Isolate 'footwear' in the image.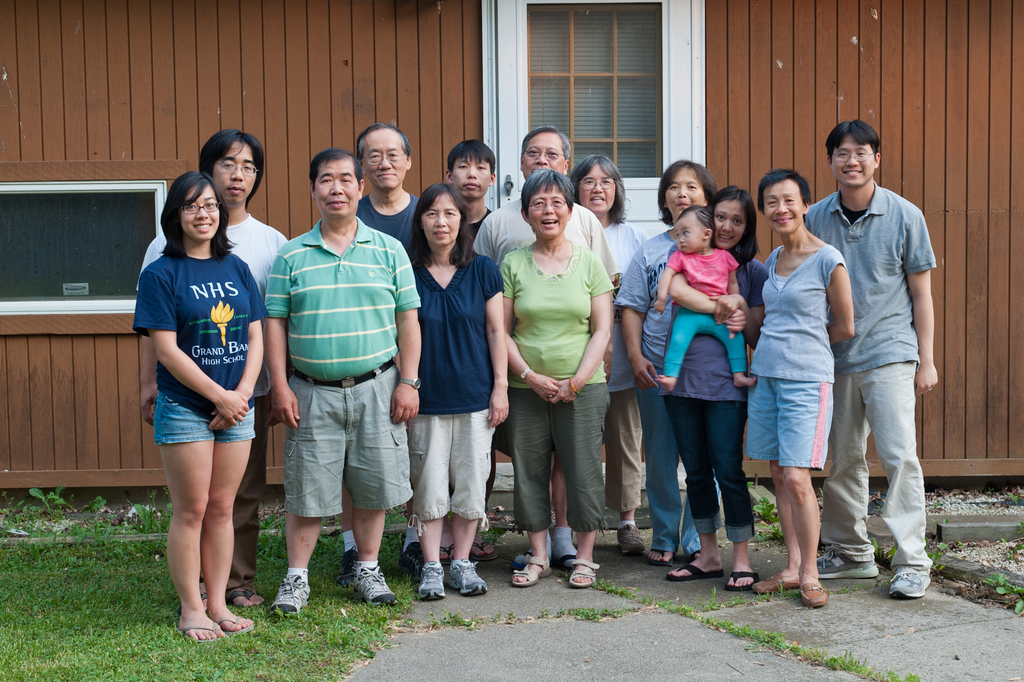
Isolated region: pyautogui.locateOnScreen(182, 621, 224, 642).
